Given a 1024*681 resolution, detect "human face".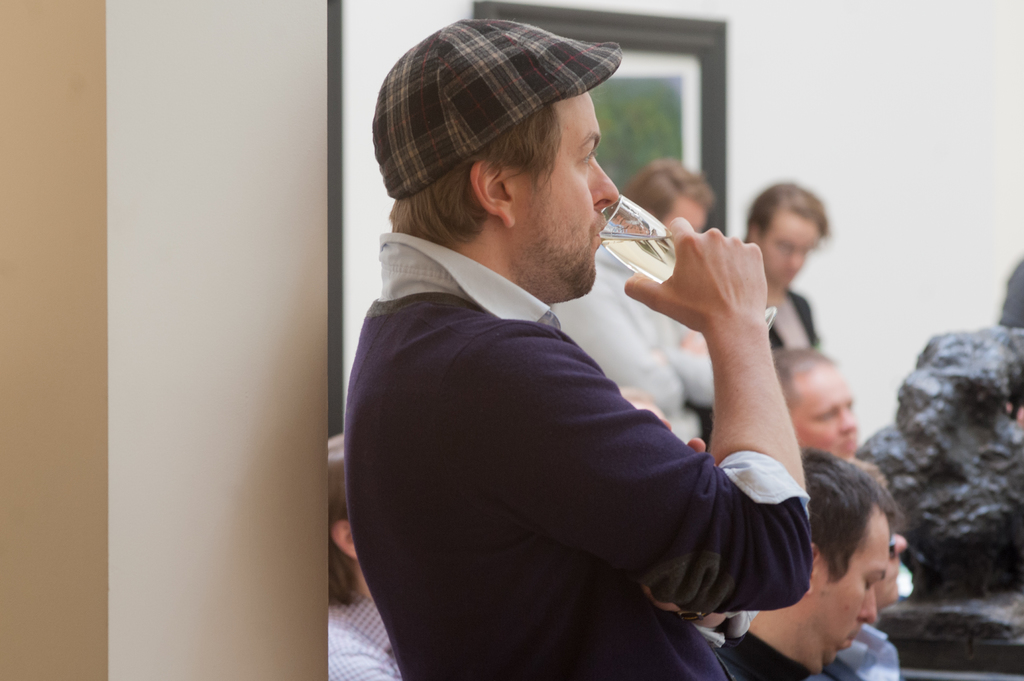
[820, 507, 890, 648].
